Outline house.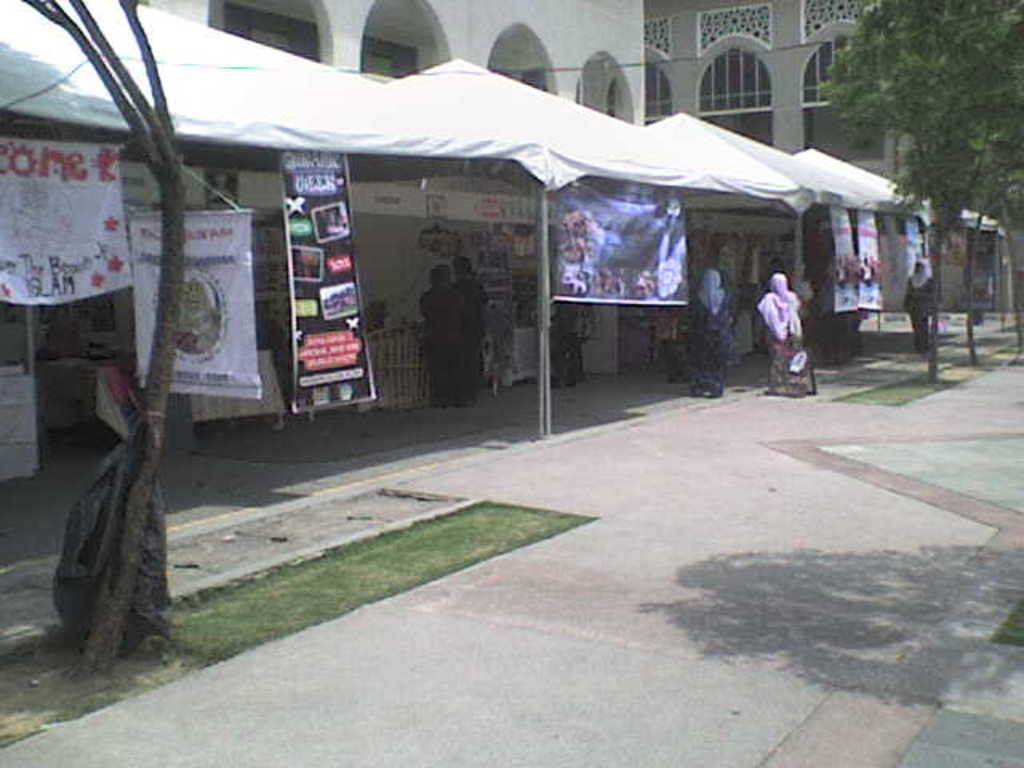
Outline: <box>650,0,1022,322</box>.
